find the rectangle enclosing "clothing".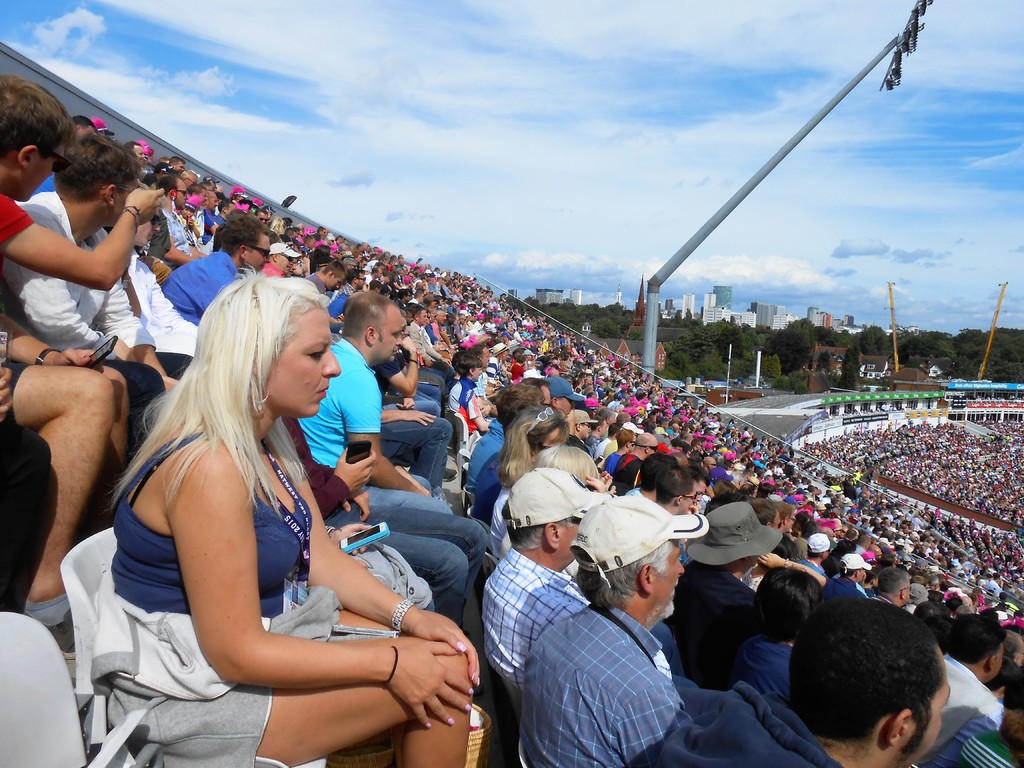
(91,428,344,767).
